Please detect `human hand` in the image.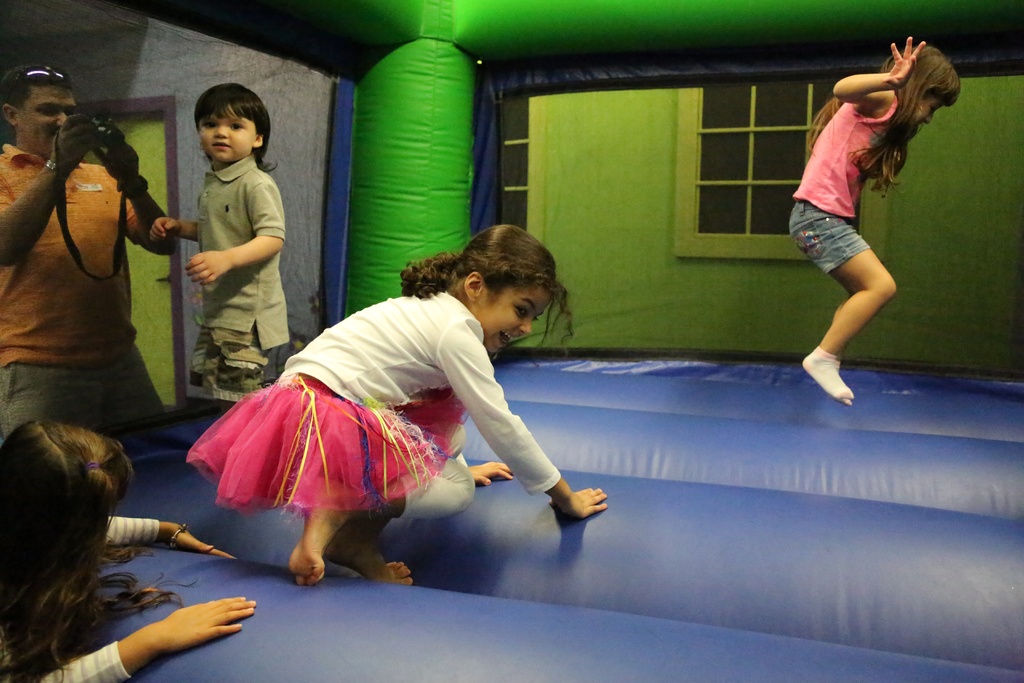
left=92, top=142, right=144, bottom=188.
